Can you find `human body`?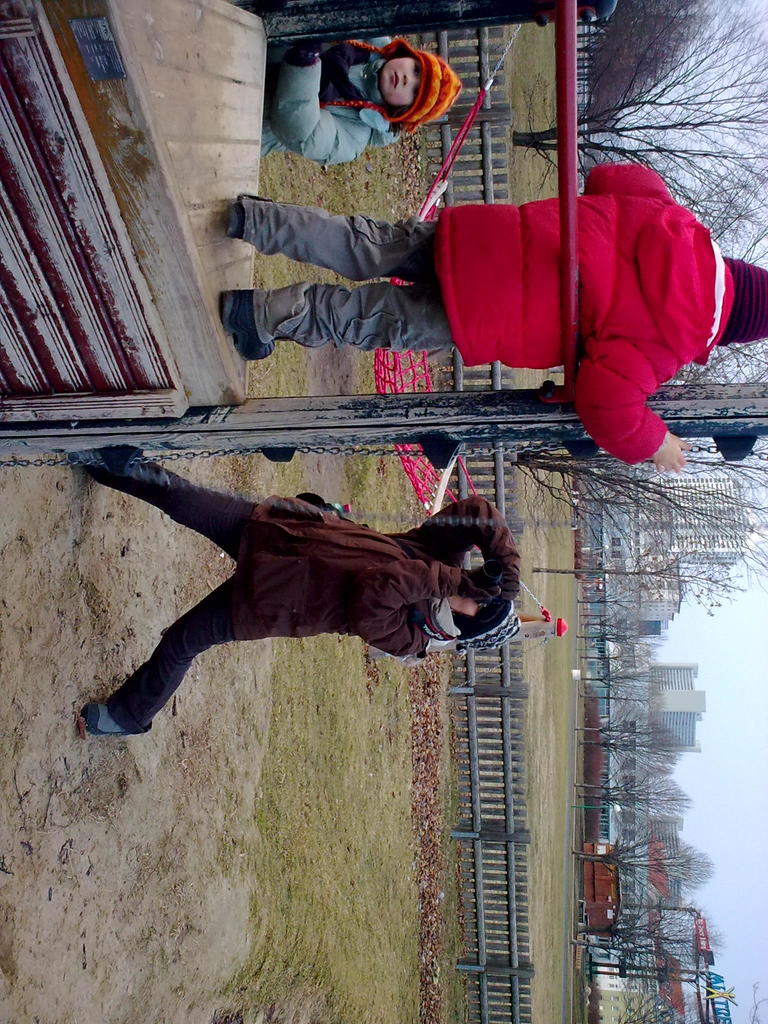
Yes, bounding box: pyautogui.locateOnScreen(236, 159, 767, 474).
